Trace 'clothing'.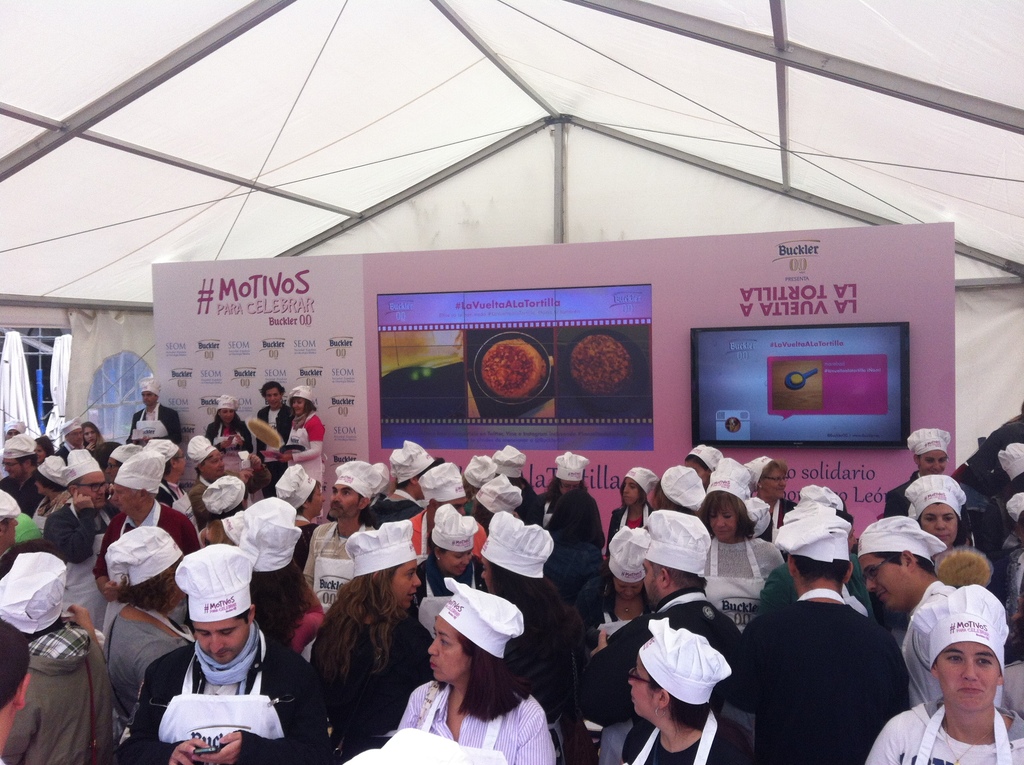
Traced to bbox=[54, 442, 72, 466].
